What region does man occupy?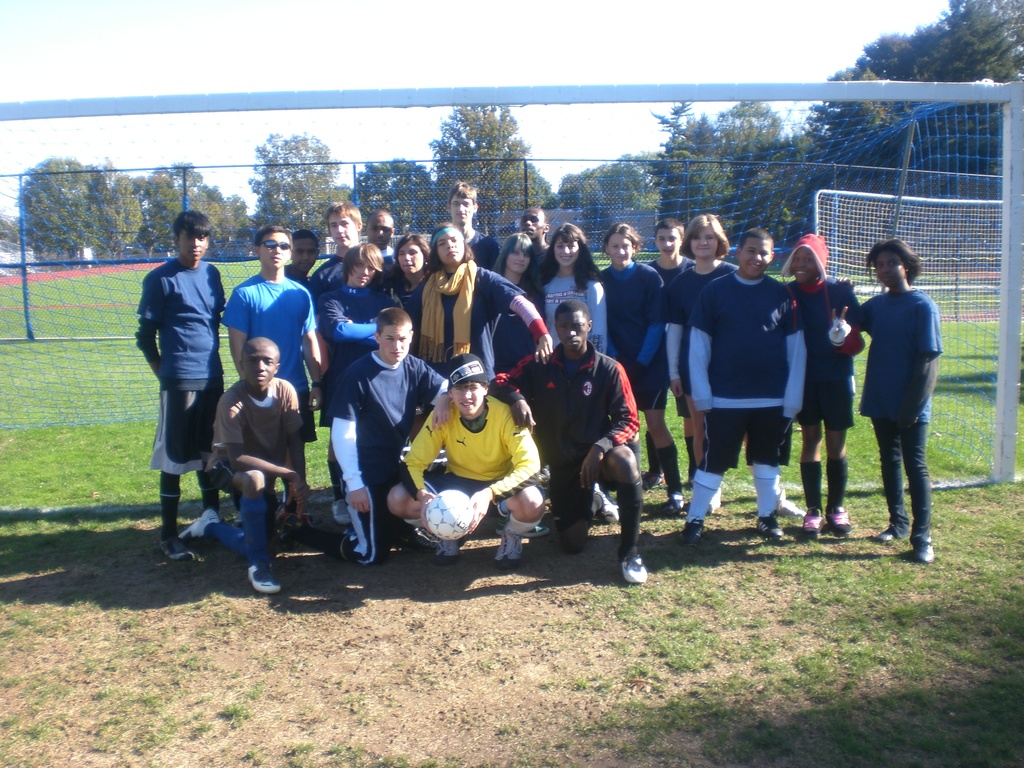
detection(850, 257, 957, 559).
